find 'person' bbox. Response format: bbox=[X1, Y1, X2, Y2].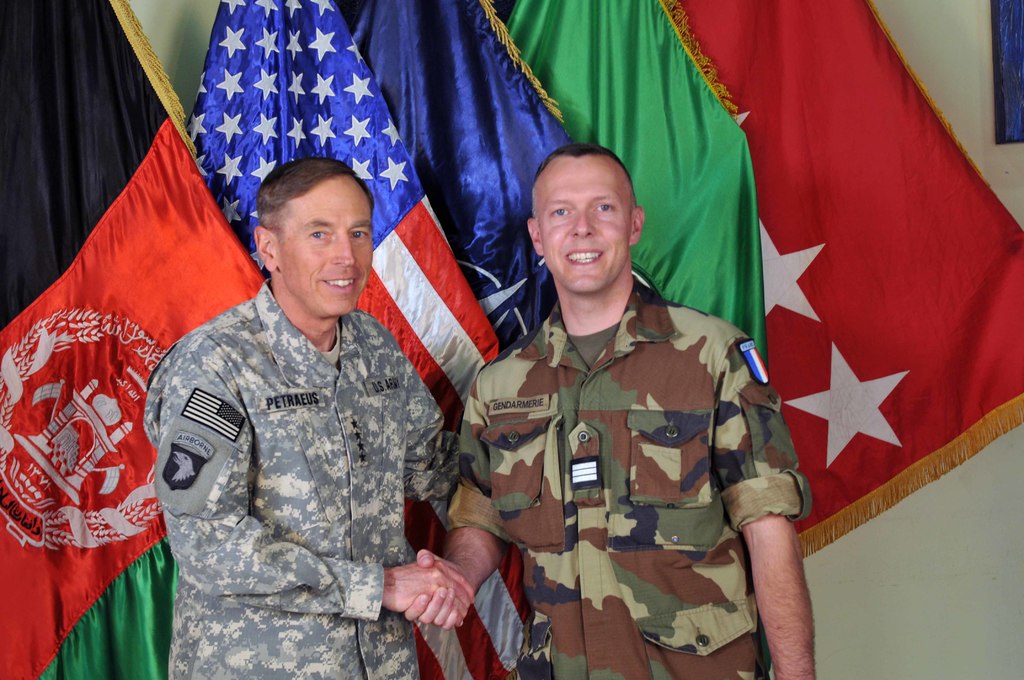
bbox=[143, 156, 463, 679].
